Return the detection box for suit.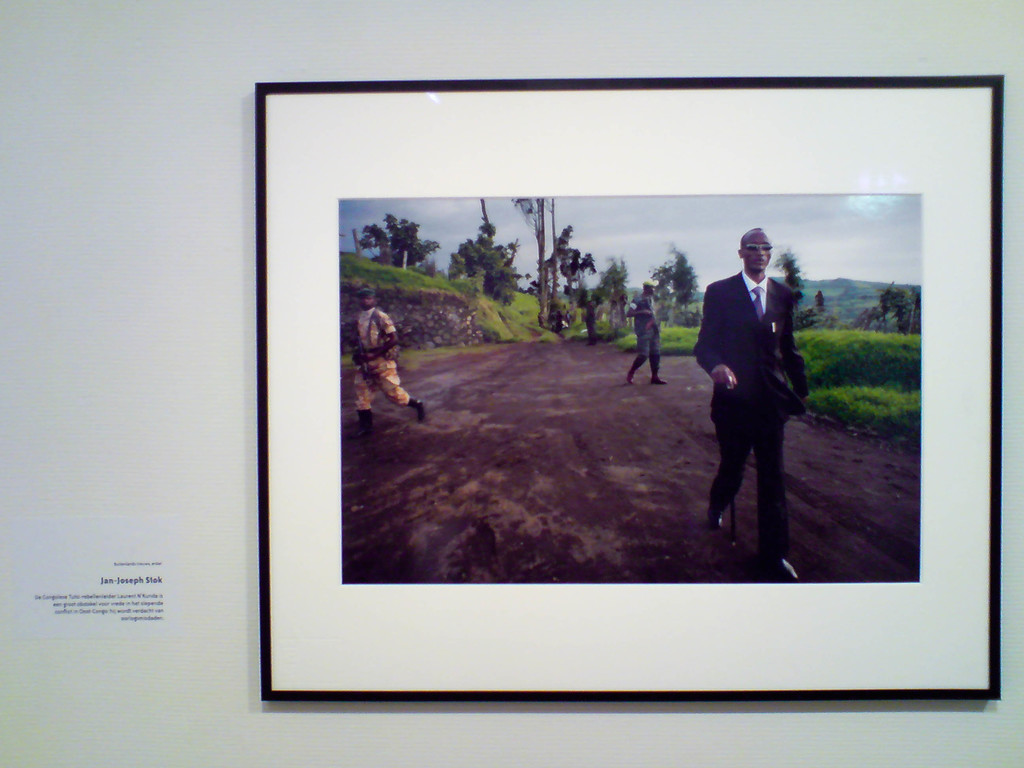
x1=702 y1=230 x2=817 y2=554.
